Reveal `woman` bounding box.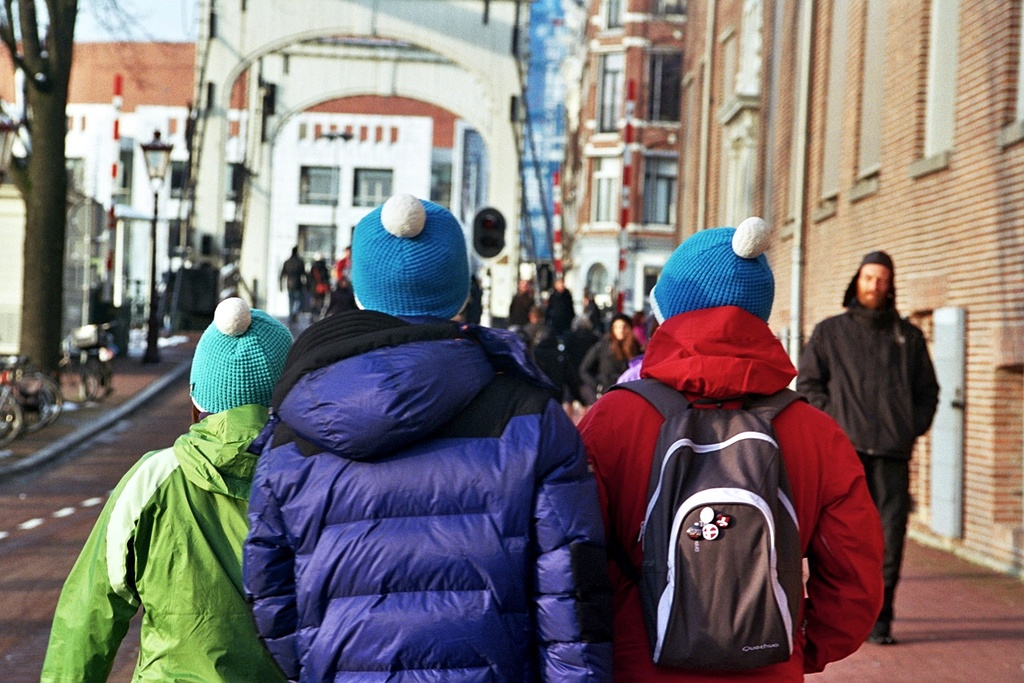
Revealed: <box>596,214,862,682</box>.
